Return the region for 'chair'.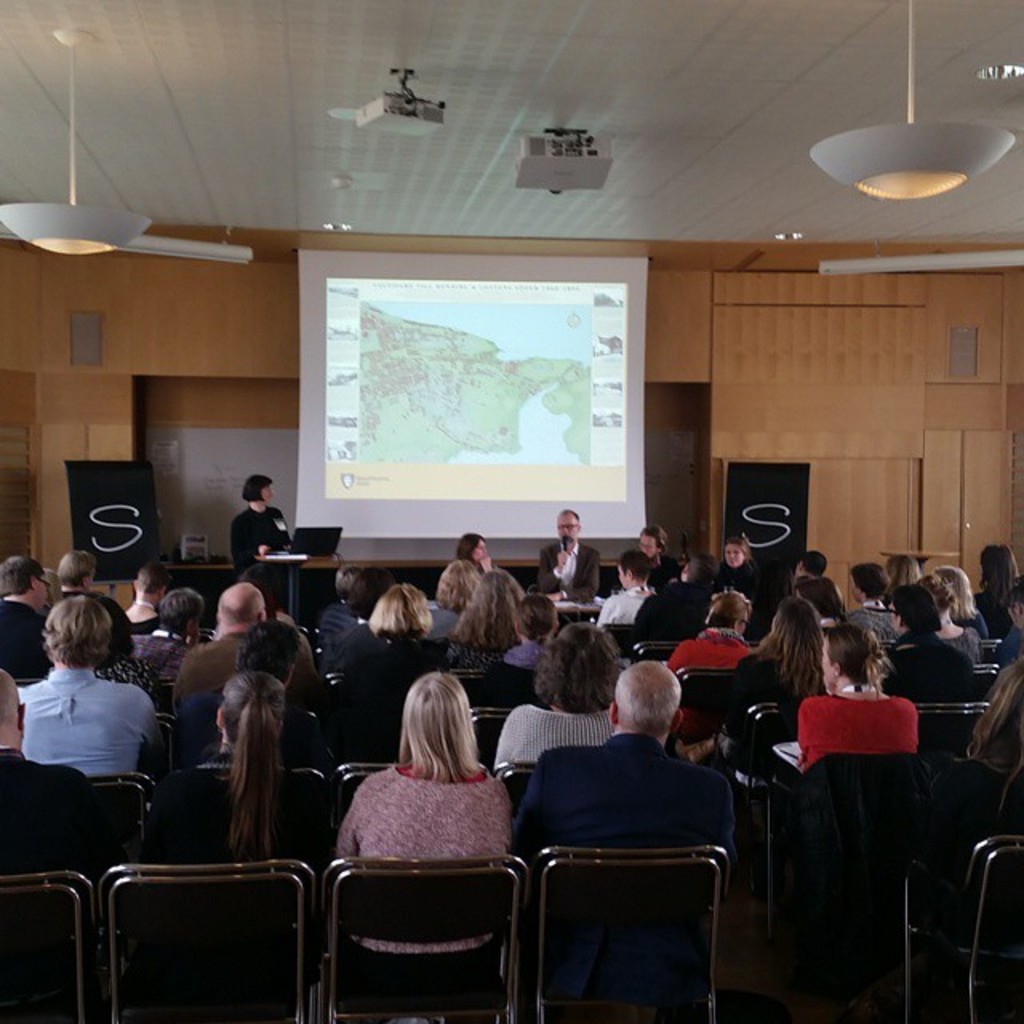
l=675, t=666, r=736, b=730.
